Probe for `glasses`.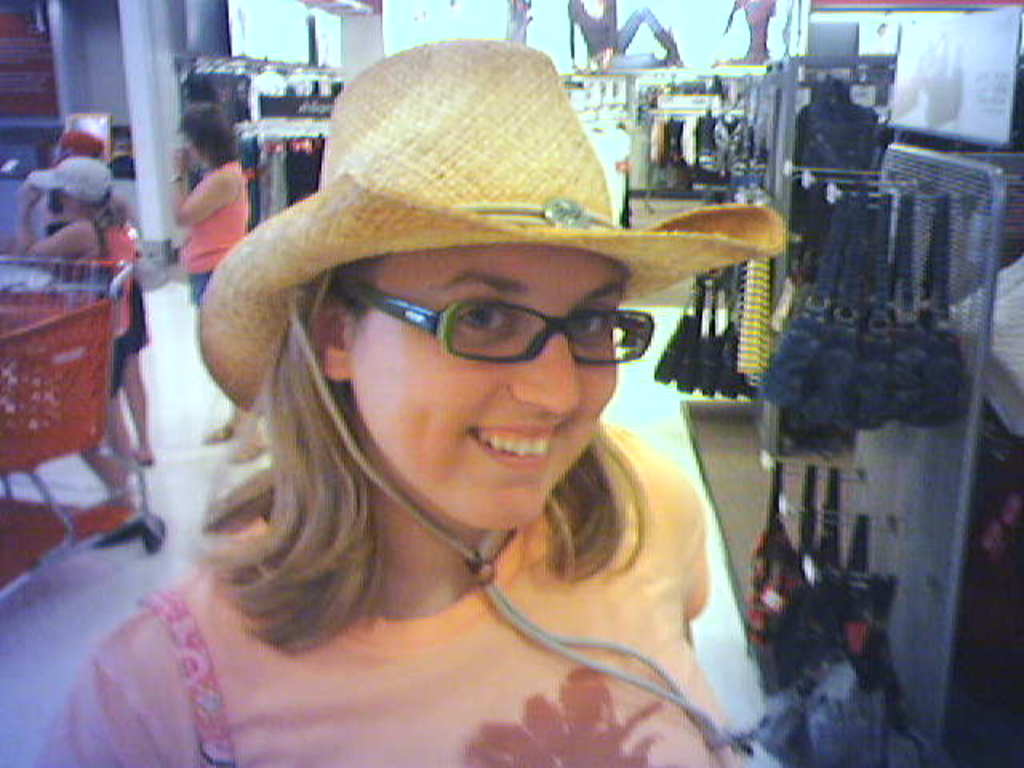
Probe result: bbox(342, 277, 669, 379).
